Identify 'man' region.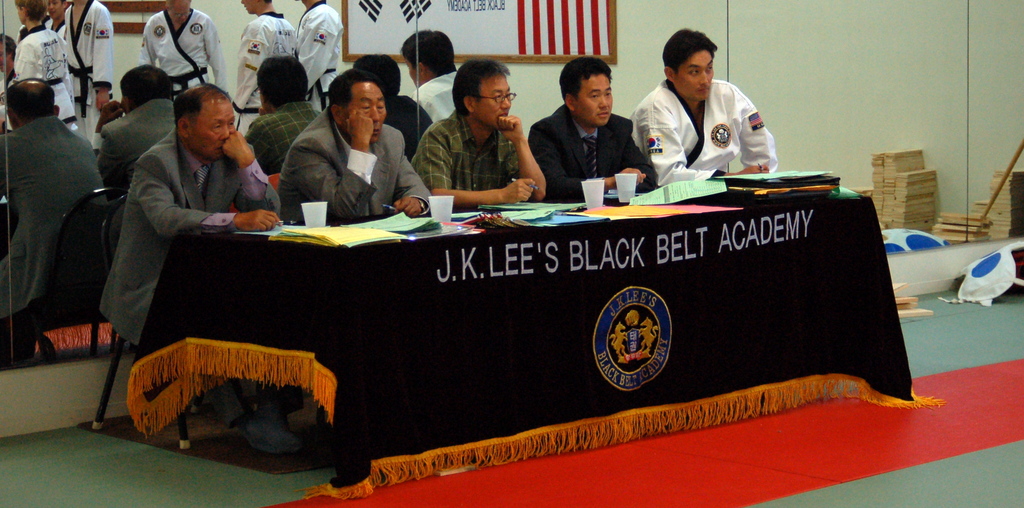
Region: 419, 56, 545, 206.
